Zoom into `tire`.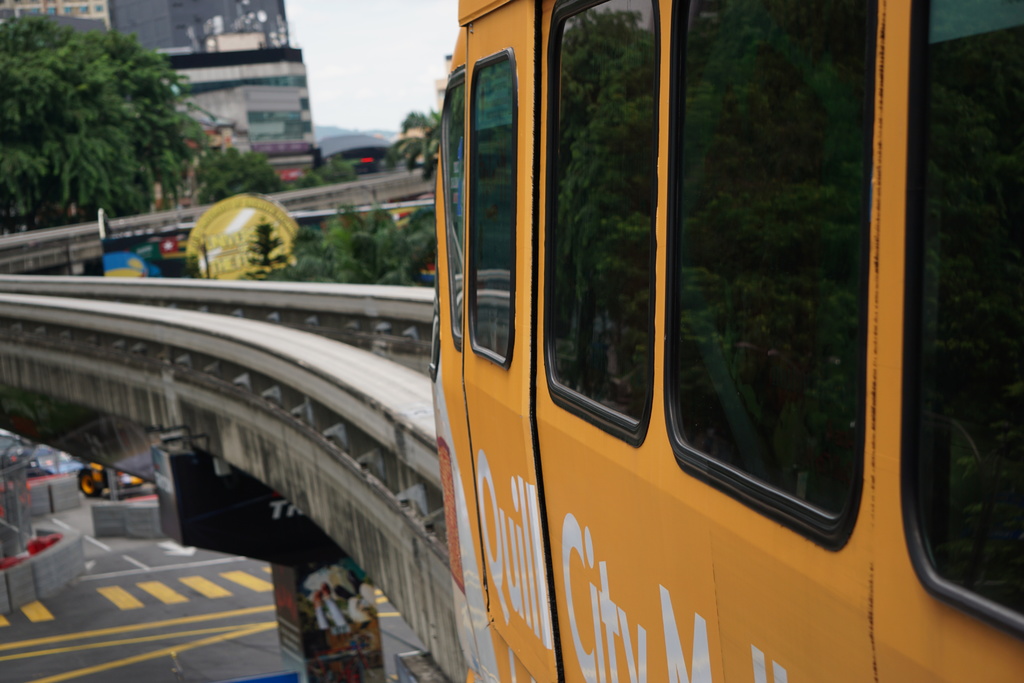
Zoom target: x1=76, y1=471, x2=102, y2=496.
